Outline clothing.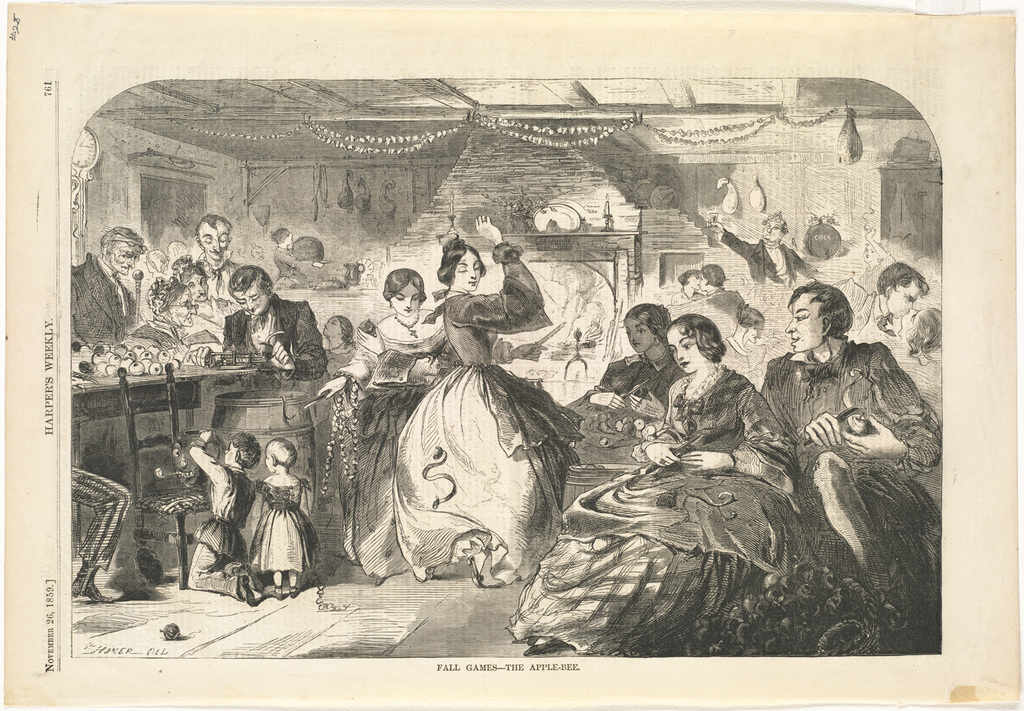
Outline: (250,467,328,578).
